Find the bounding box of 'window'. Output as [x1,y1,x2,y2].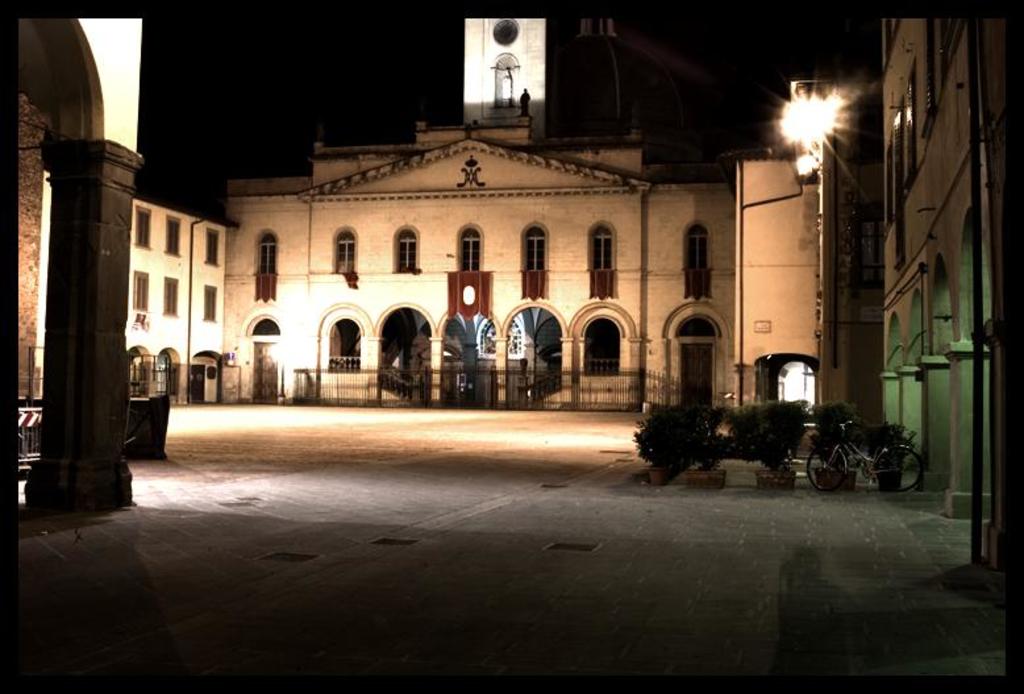
[257,230,278,271].
